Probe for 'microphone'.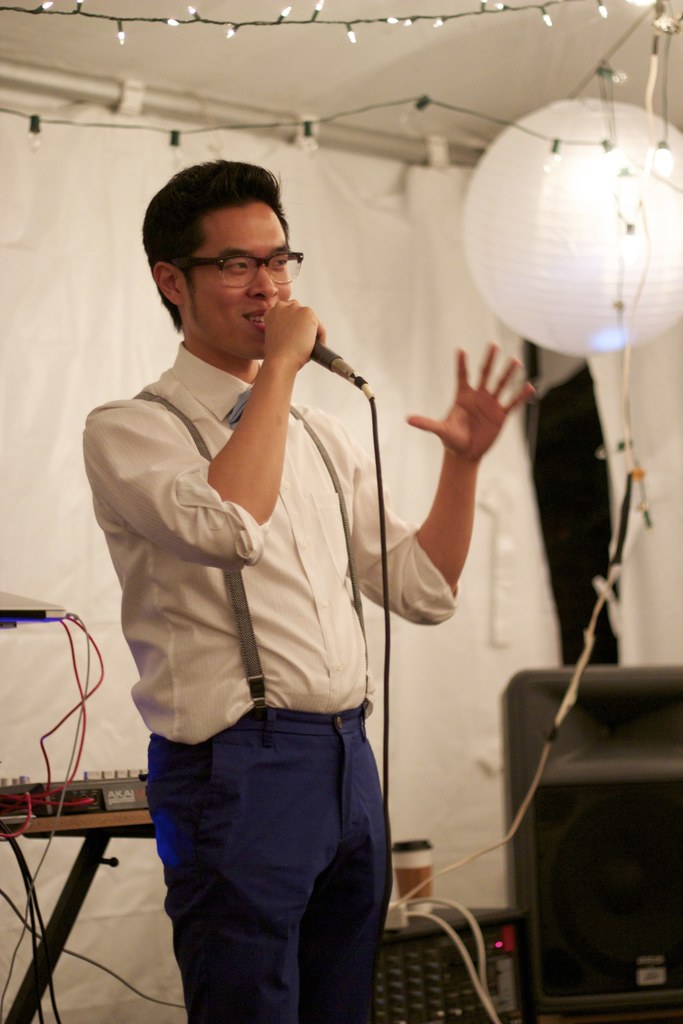
Probe result: {"x1": 297, "y1": 323, "x2": 377, "y2": 396}.
